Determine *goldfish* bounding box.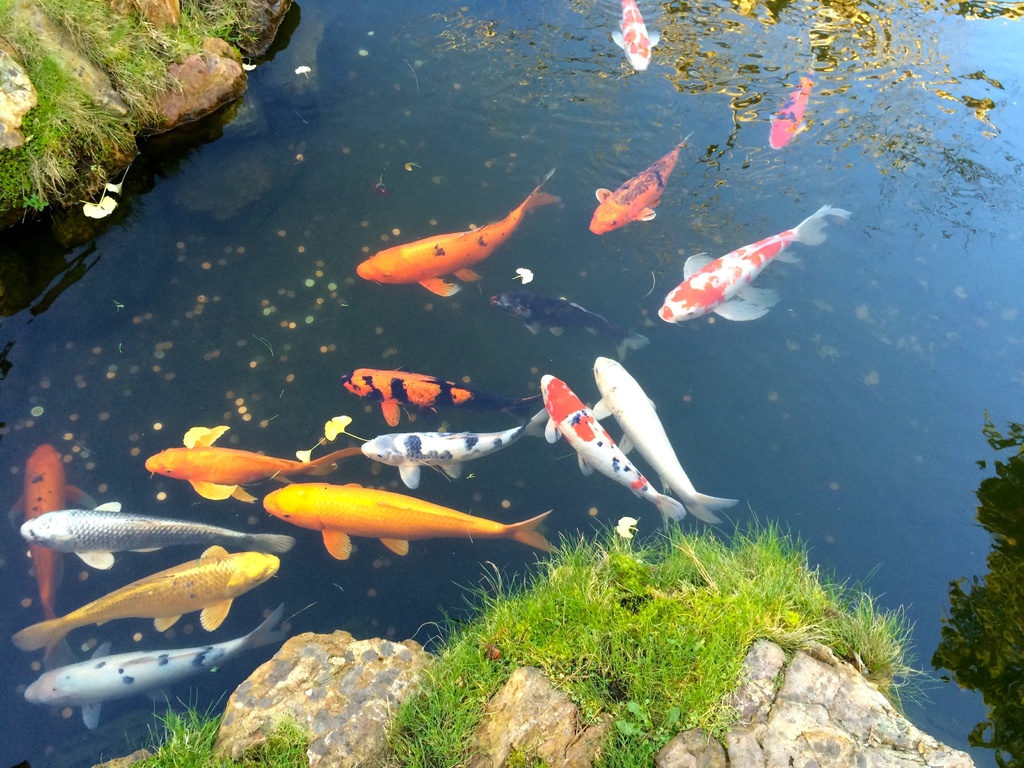
Determined: x1=262 y1=474 x2=561 y2=560.
